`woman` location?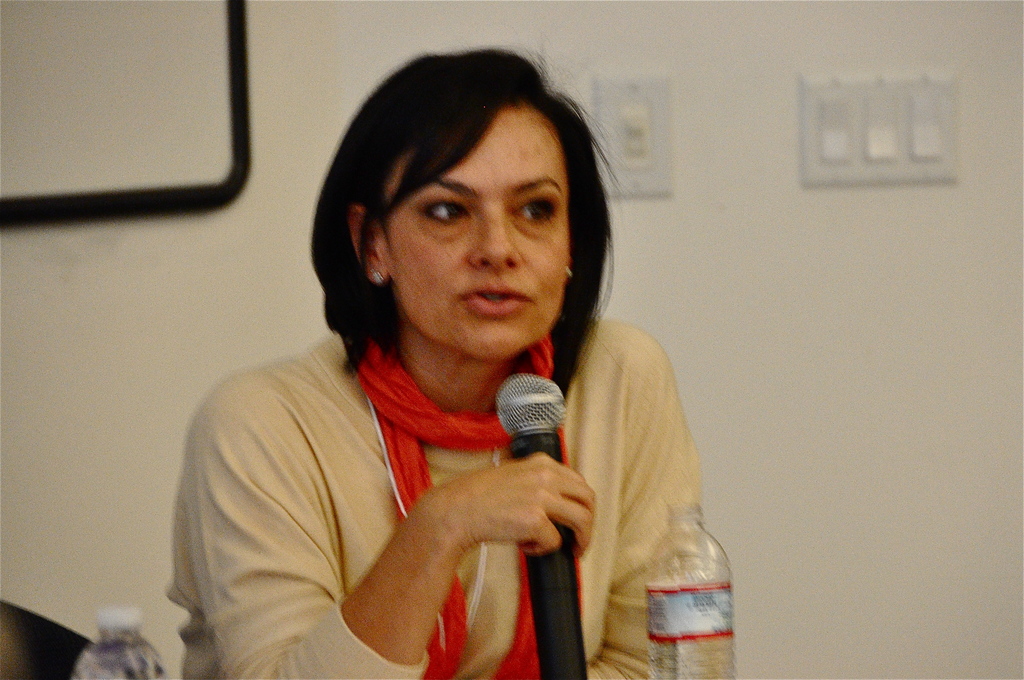
179 70 687 674
